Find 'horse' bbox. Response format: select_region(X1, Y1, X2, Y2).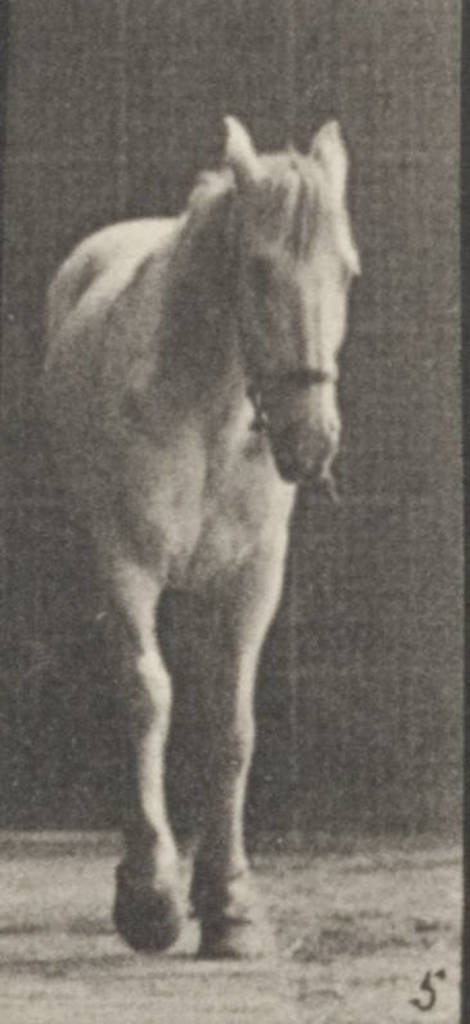
select_region(28, 110, 363, 967).
